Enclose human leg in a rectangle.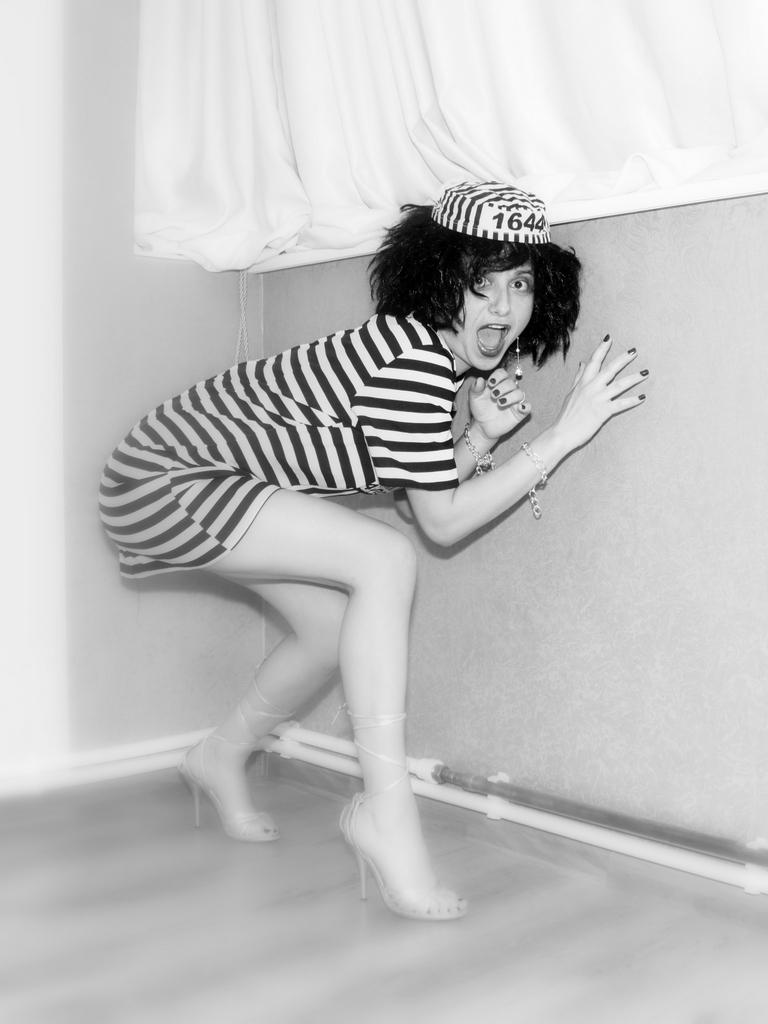
(x1=185, y1=578, x2=361, y2=833).
